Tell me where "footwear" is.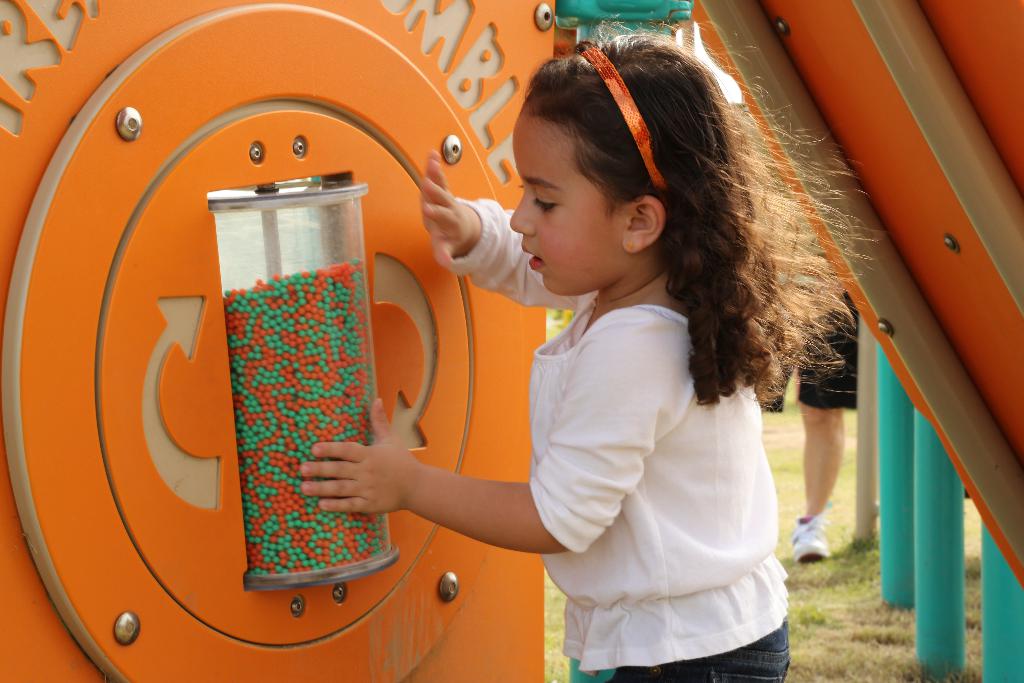
"footwear" is at bbox(792, 513, 836, 563).
